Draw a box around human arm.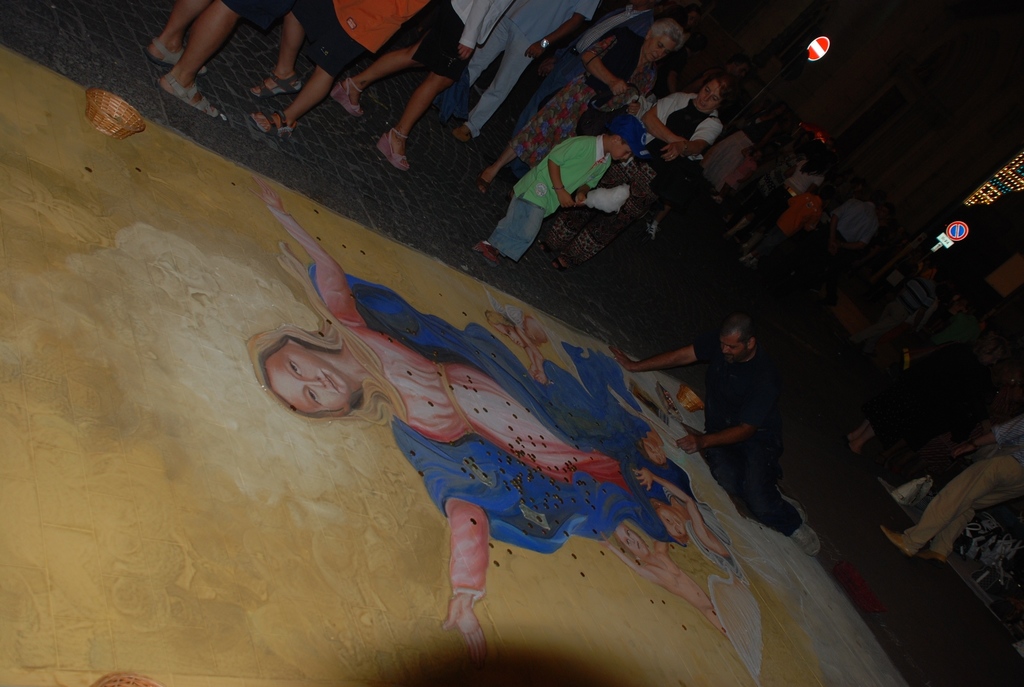
897, 275, 915, 297.
